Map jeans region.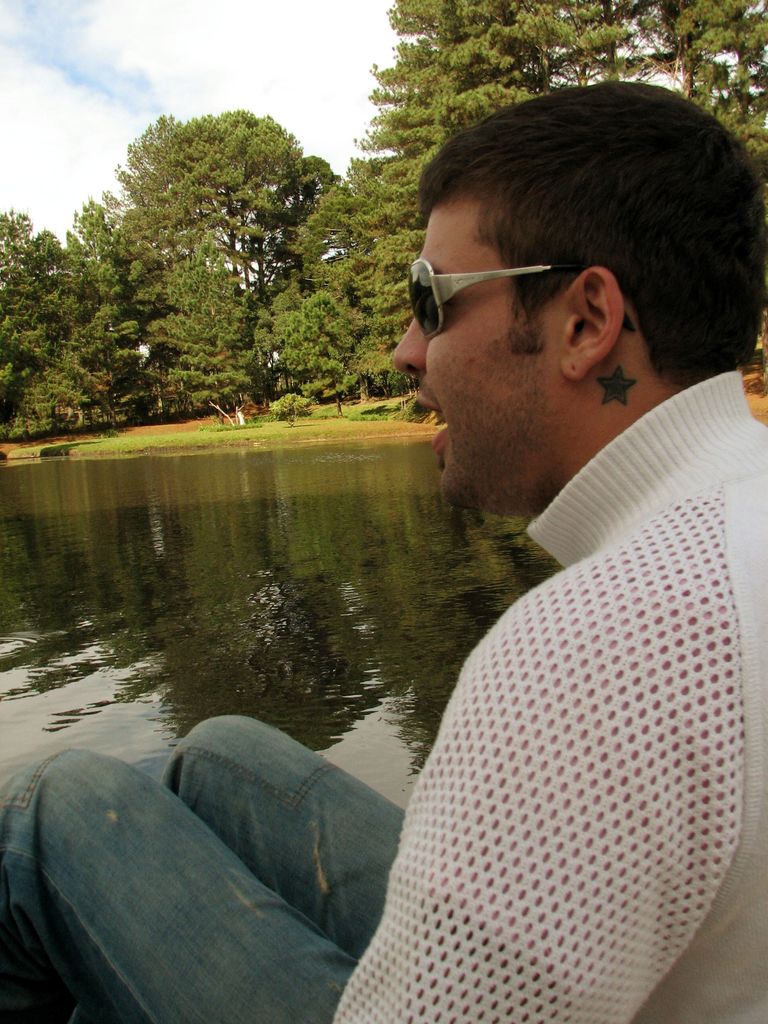
Mapped to pyautogui.locateOnScreen(0, 715, 403, 1023).
